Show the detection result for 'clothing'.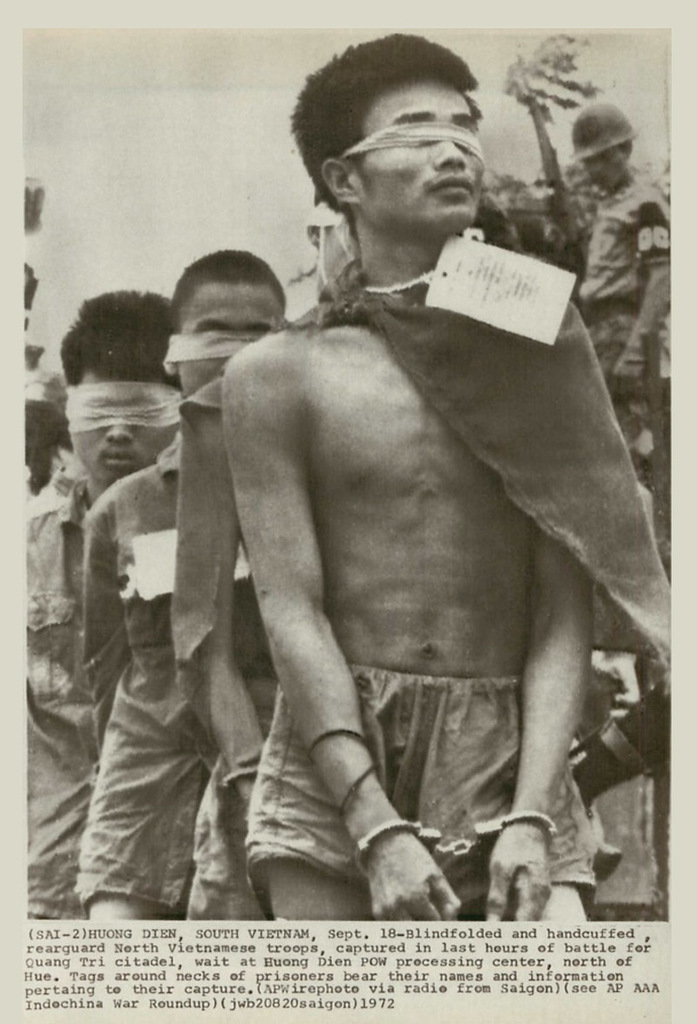
{"x1": 240, "y1": 660, "x2": 592, "y2": 895}.
